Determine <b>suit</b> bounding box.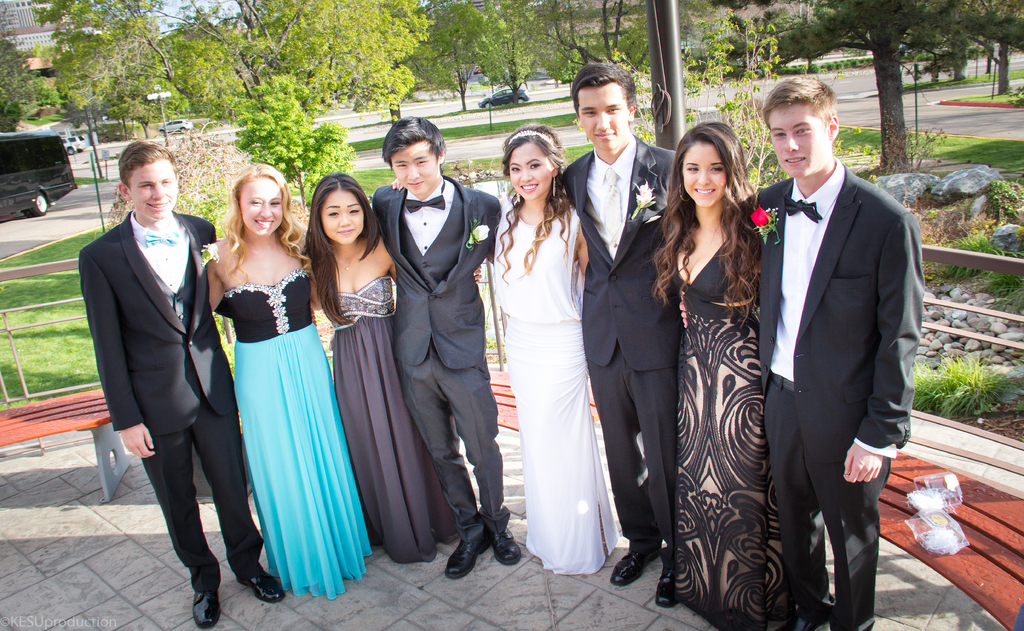
Determined: locate(558, 131, 685, 576).
